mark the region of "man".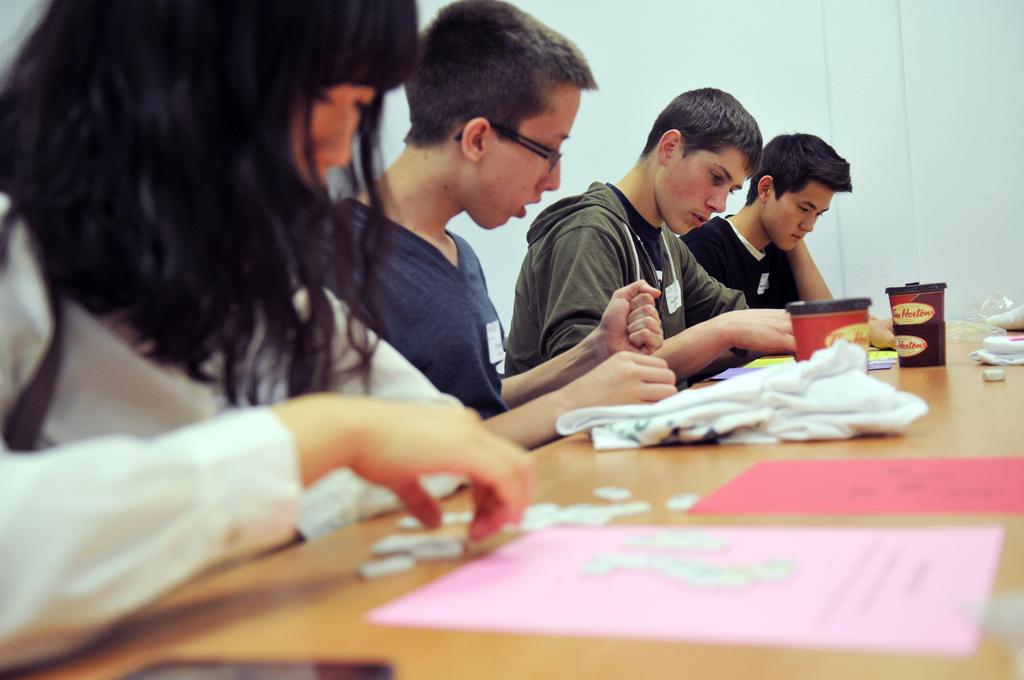
Region: <box>507,106,863,433</box>.
